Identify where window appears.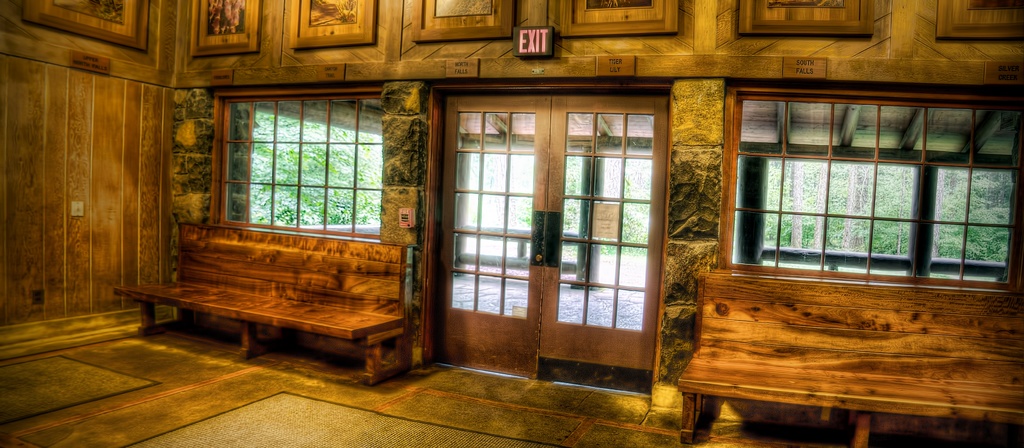
Appears at l=709, t=73, r=993, b=278.
